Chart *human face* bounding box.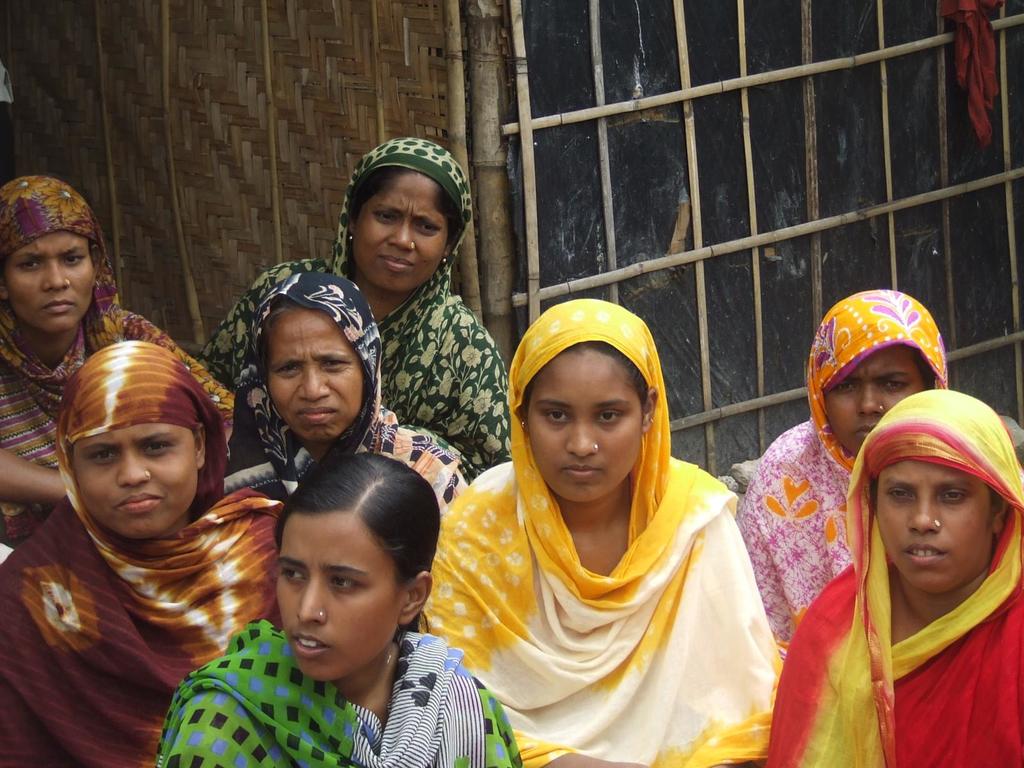
Charted: bbox(878, 461, 993, 594).
